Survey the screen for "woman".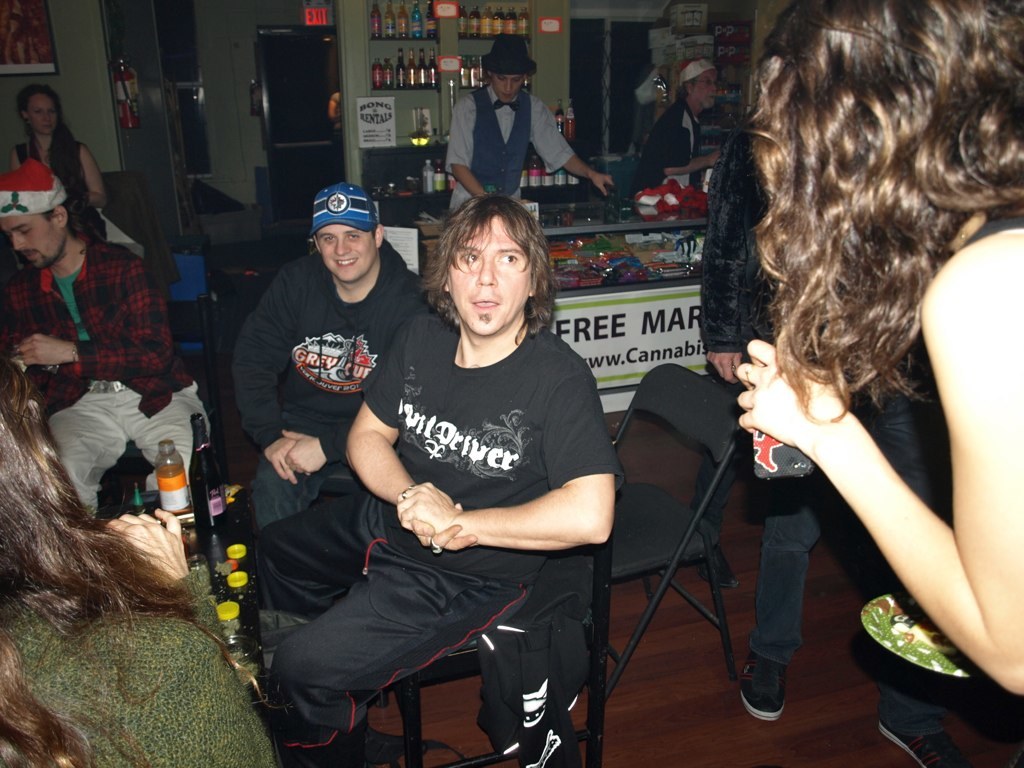
Survey found: detection(736, 0, 1023, 767).
